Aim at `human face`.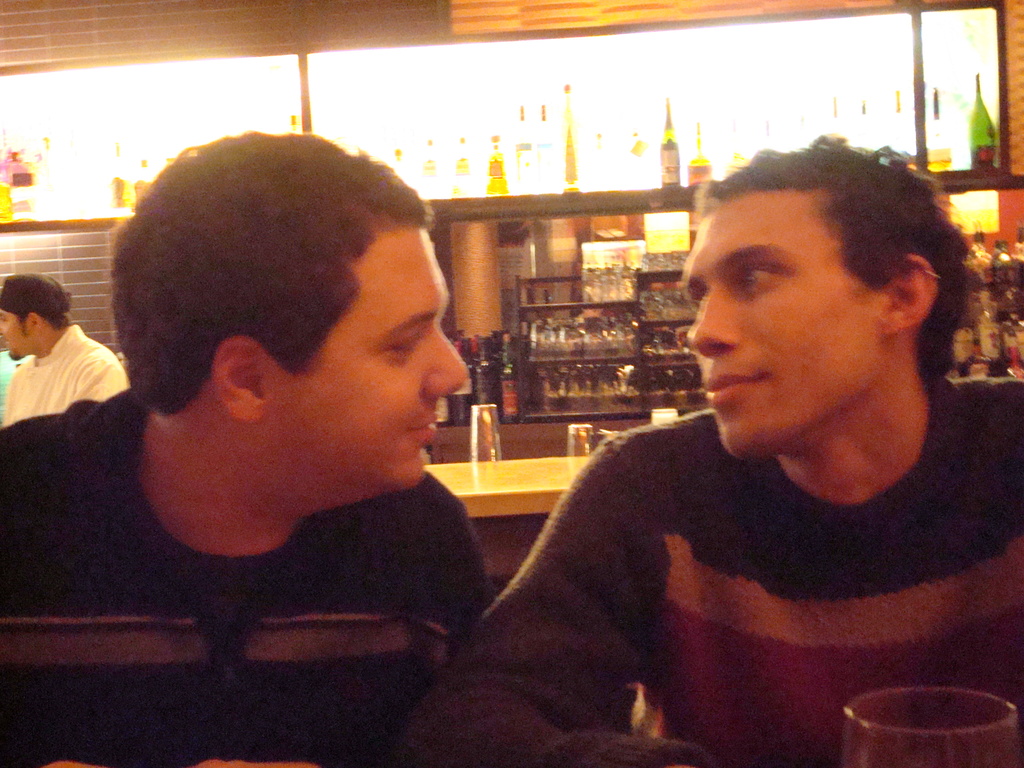
Aimed at rect(266, 221, 479, 498).
